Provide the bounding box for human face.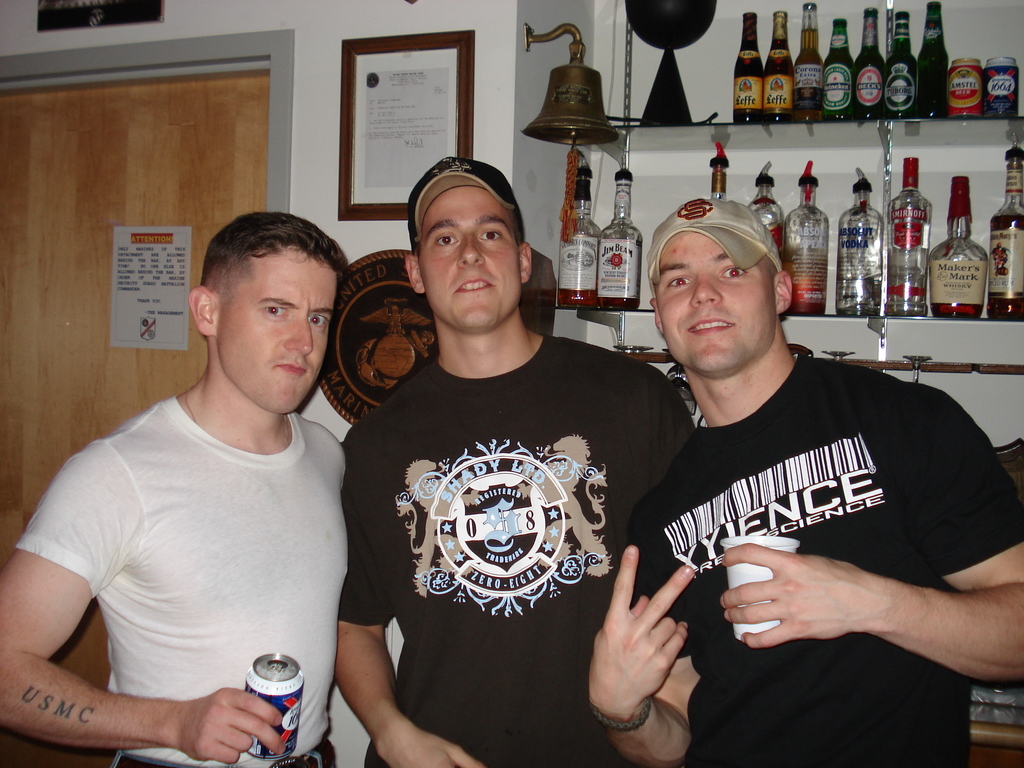
649 225 779 373.
